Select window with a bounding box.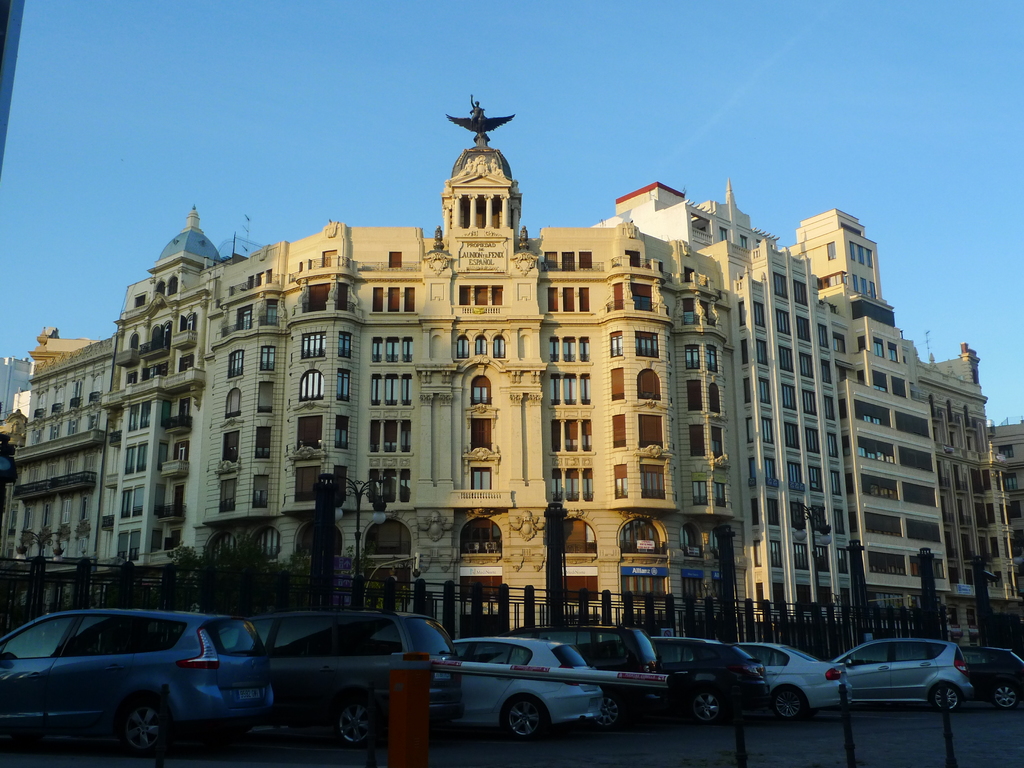
Rect(361, 328, 417, 364).
